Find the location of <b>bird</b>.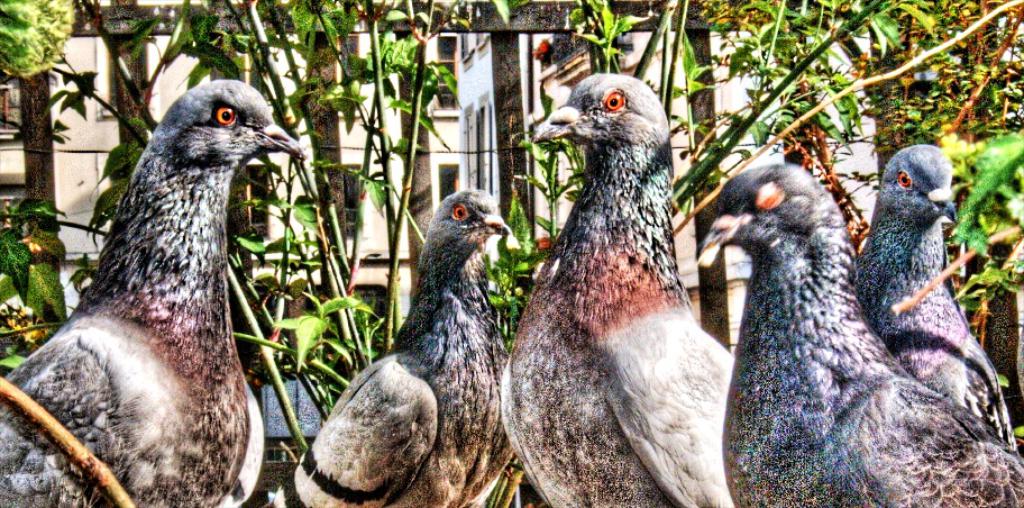
Location: [x1=852, y1=146, x2=1013, y2=450].
